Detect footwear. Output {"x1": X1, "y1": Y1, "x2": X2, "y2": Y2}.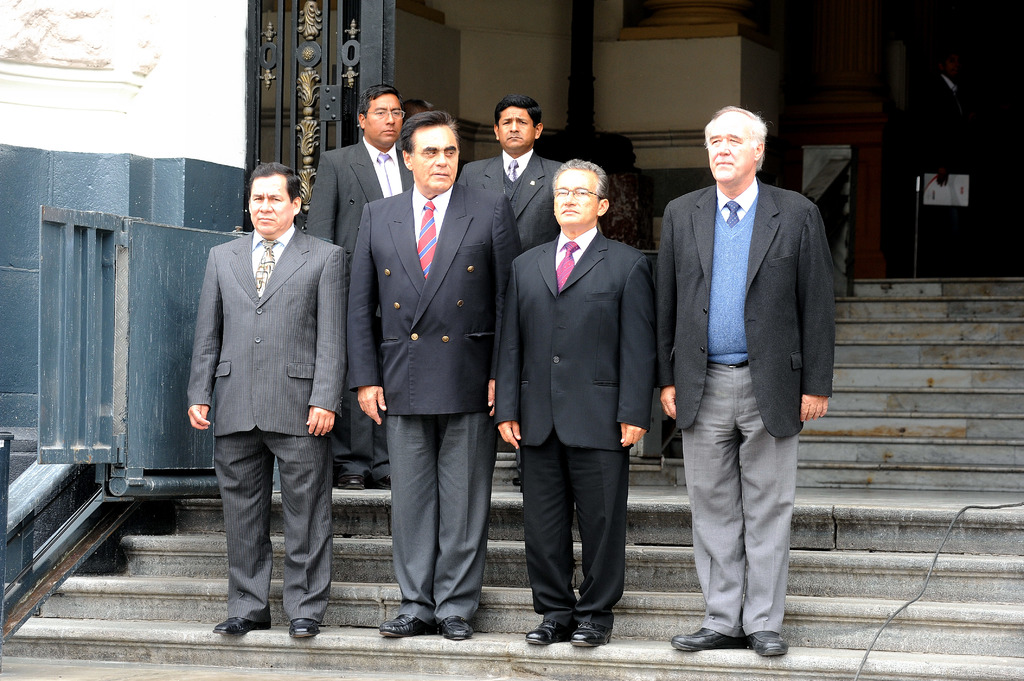
{"x1": 751, "y1": 632, "x2": 792, "y2": 659}.
